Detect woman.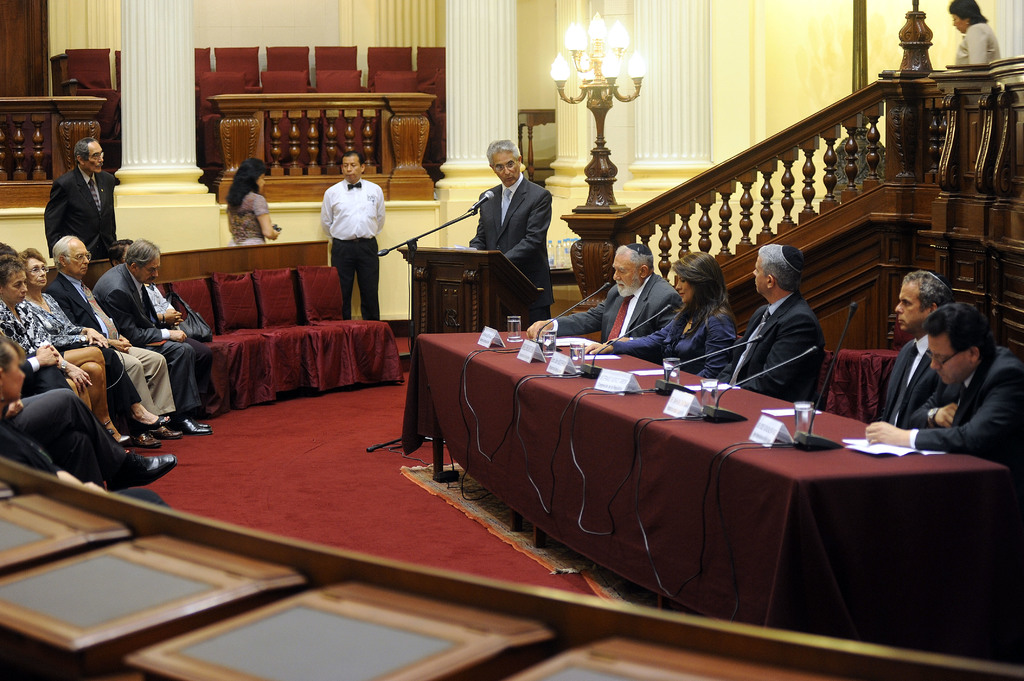
Detected at pyautogui.locateOnScreen(227, 159, 282, 248).
